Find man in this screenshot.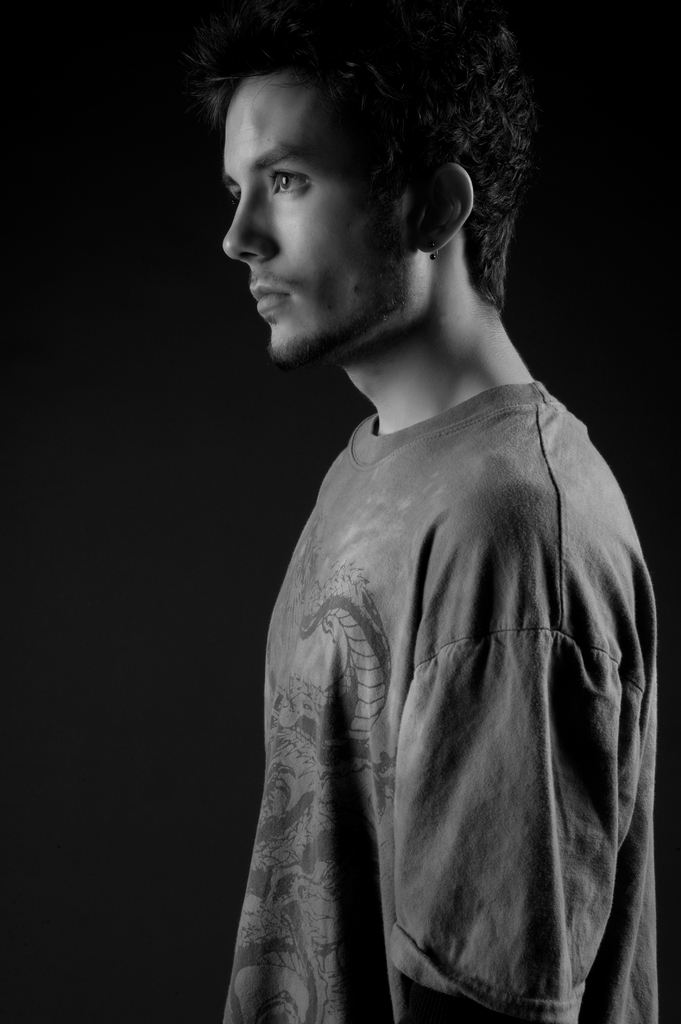
The bounding box for man is {"left": 207, "top": 0, "right": 667, "bottom": 1023}.
